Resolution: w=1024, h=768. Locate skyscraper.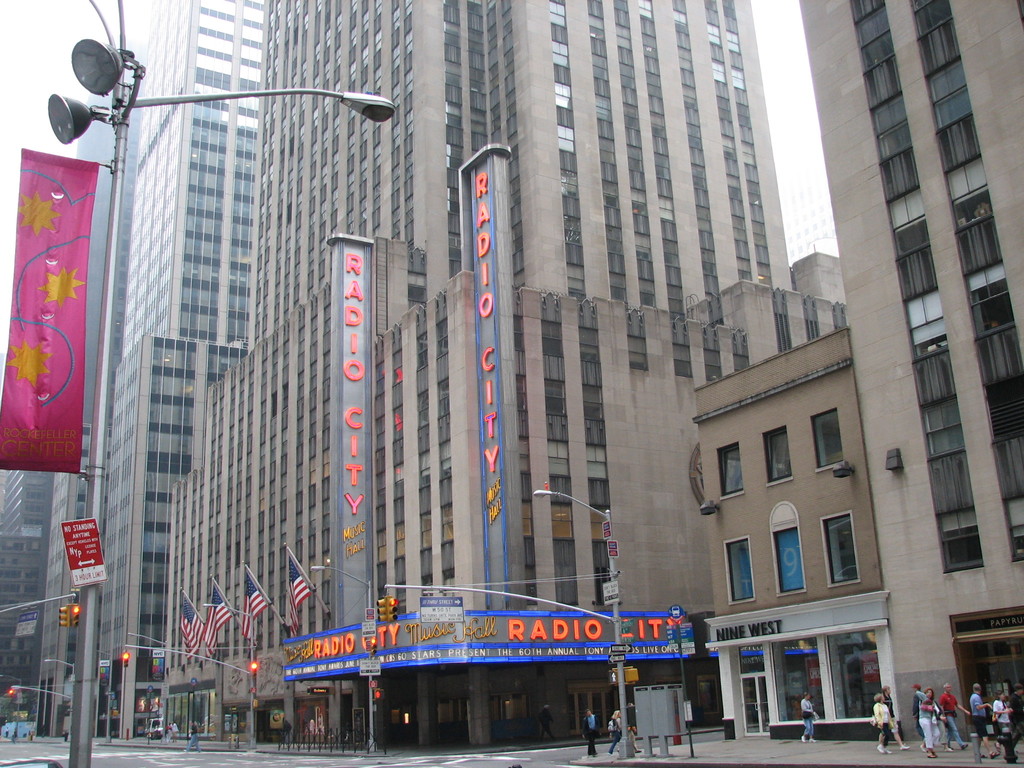
{"left": 802, "top": 0, "right": 1023, "bottom": 744}.
